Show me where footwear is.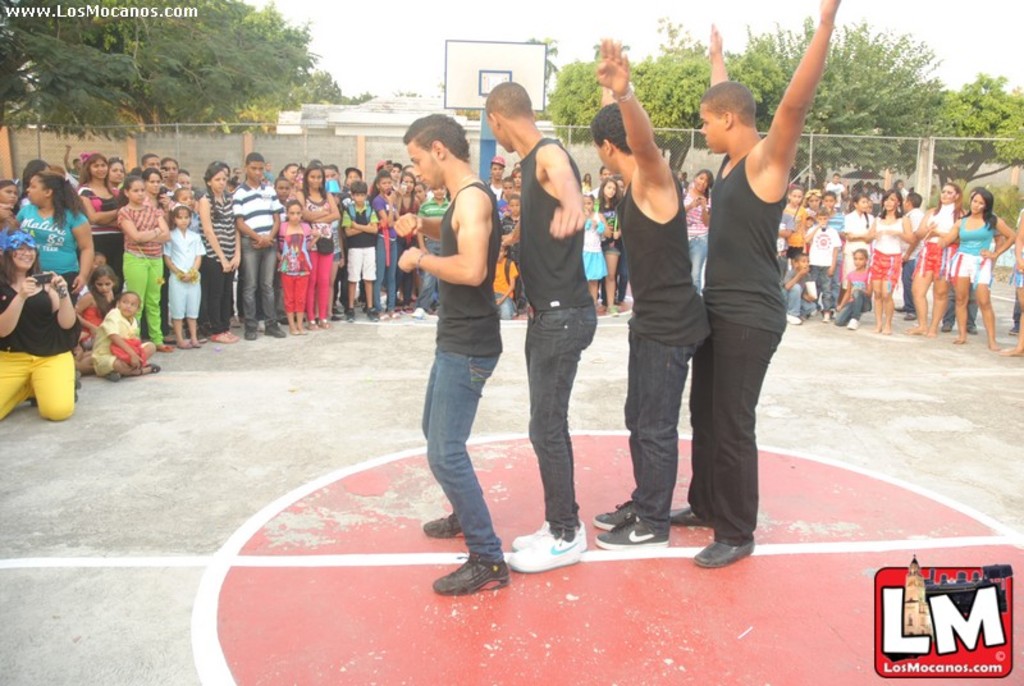
footwear is at box(966, 323, 979, 335).
